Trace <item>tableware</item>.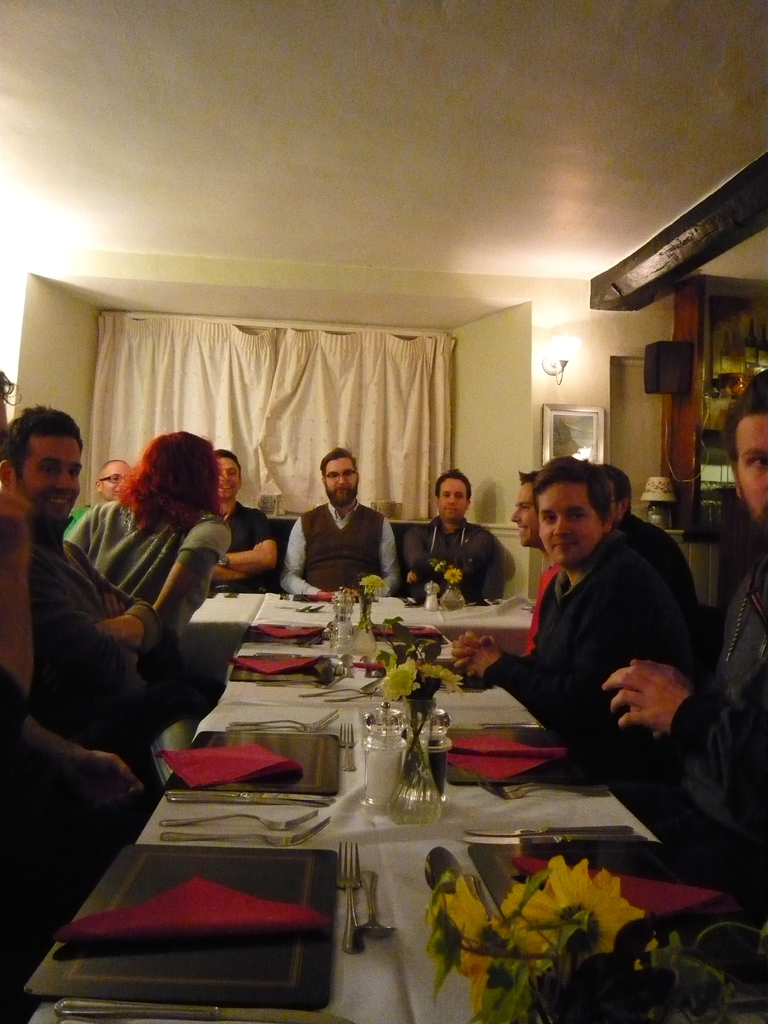
Traced to left=326, top=692, right=380, bottom=703.
